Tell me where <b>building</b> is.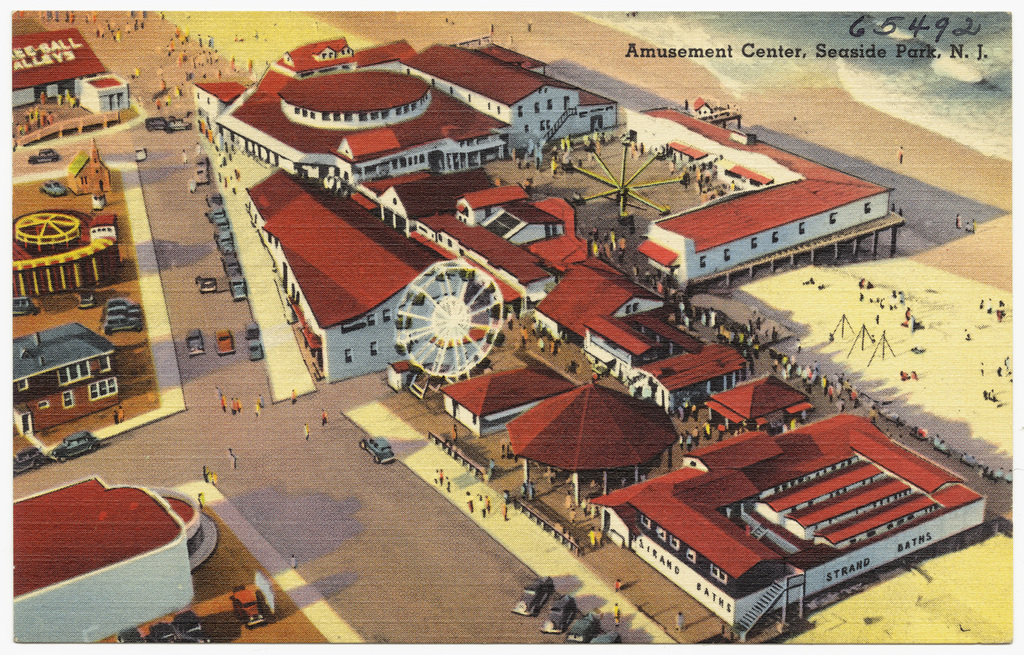
<b>building</b> is at (x1=0, y1=29, x2=130, y2=112).
